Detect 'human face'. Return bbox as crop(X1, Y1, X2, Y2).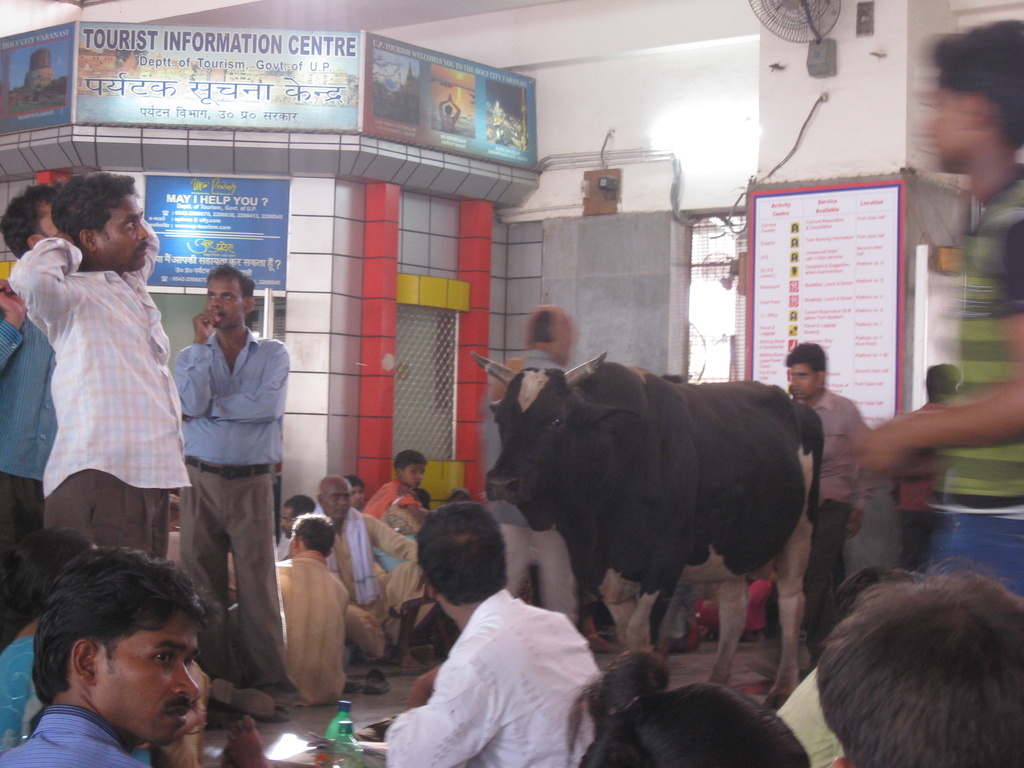
crop(37, 202, 57, 239).
